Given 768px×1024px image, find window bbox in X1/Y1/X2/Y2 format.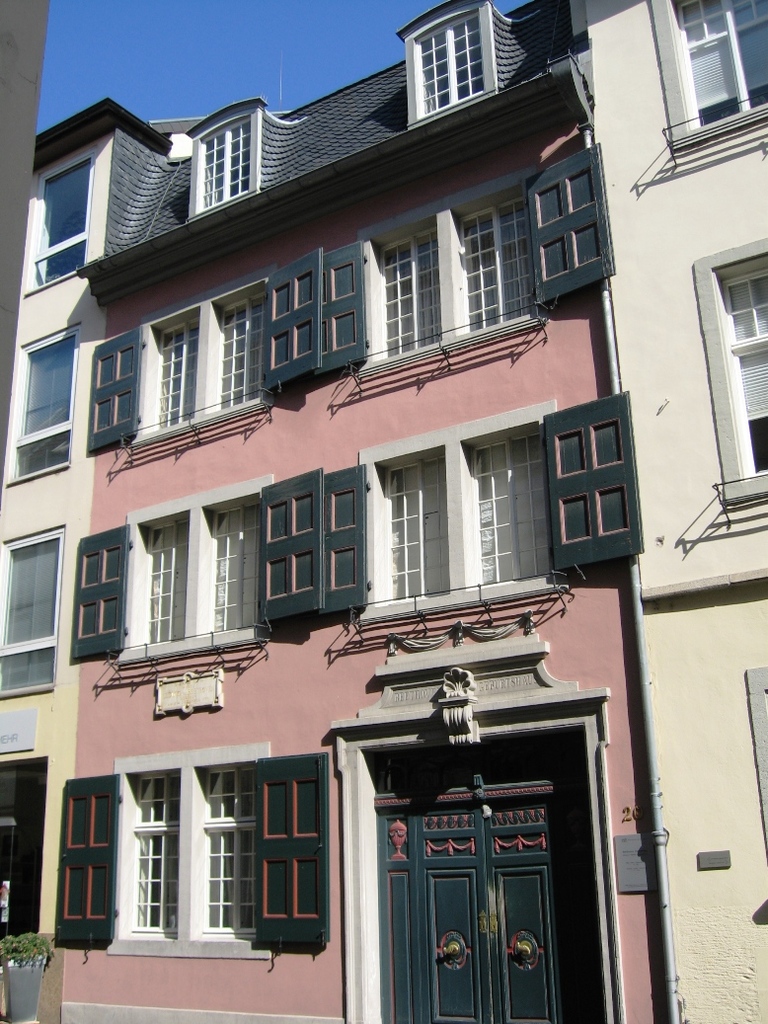
321/395/647/632.
